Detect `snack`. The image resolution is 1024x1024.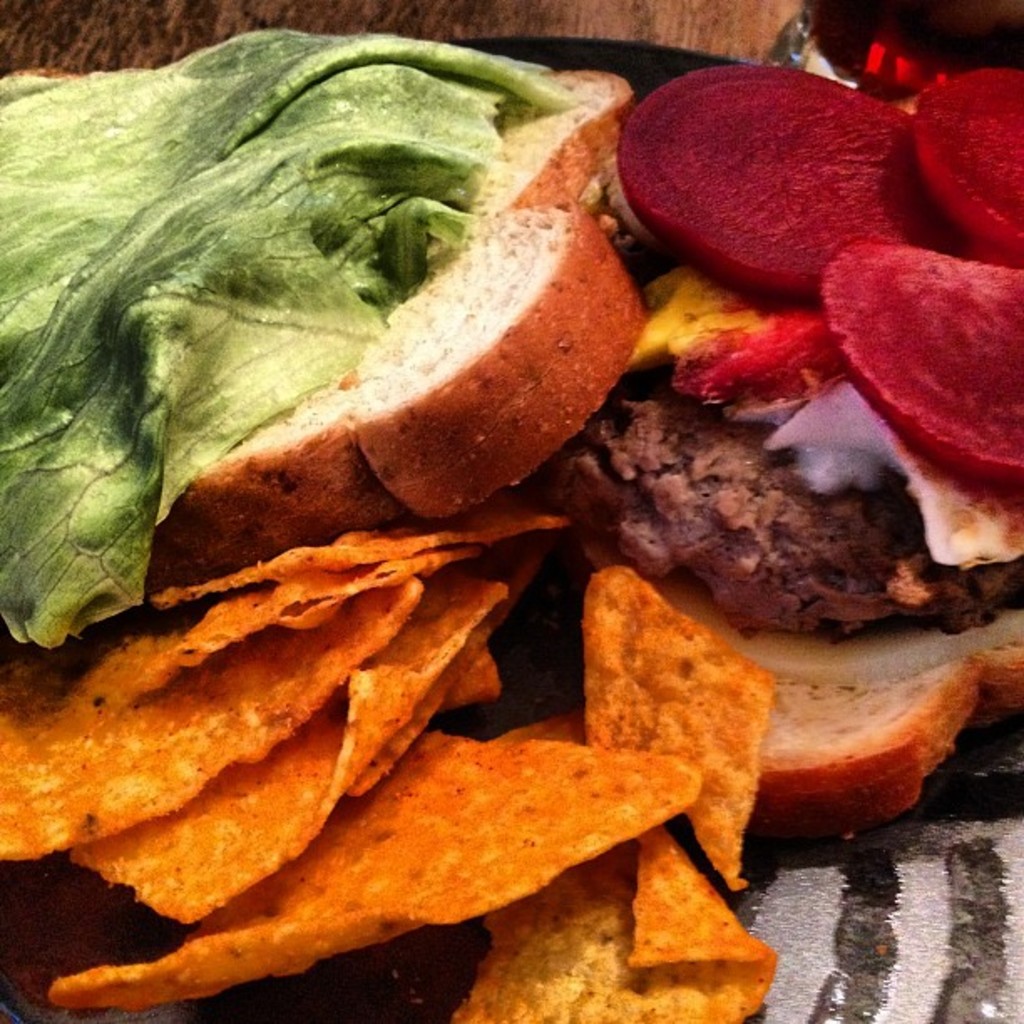
locate(636, 597, 1022, 862).
